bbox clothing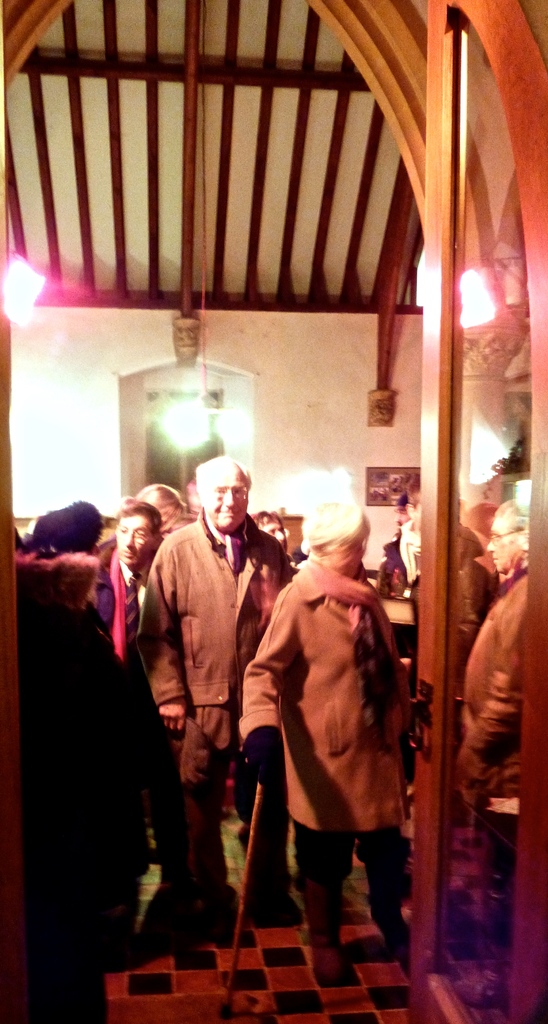
box=[447, 529, 506, 702]
